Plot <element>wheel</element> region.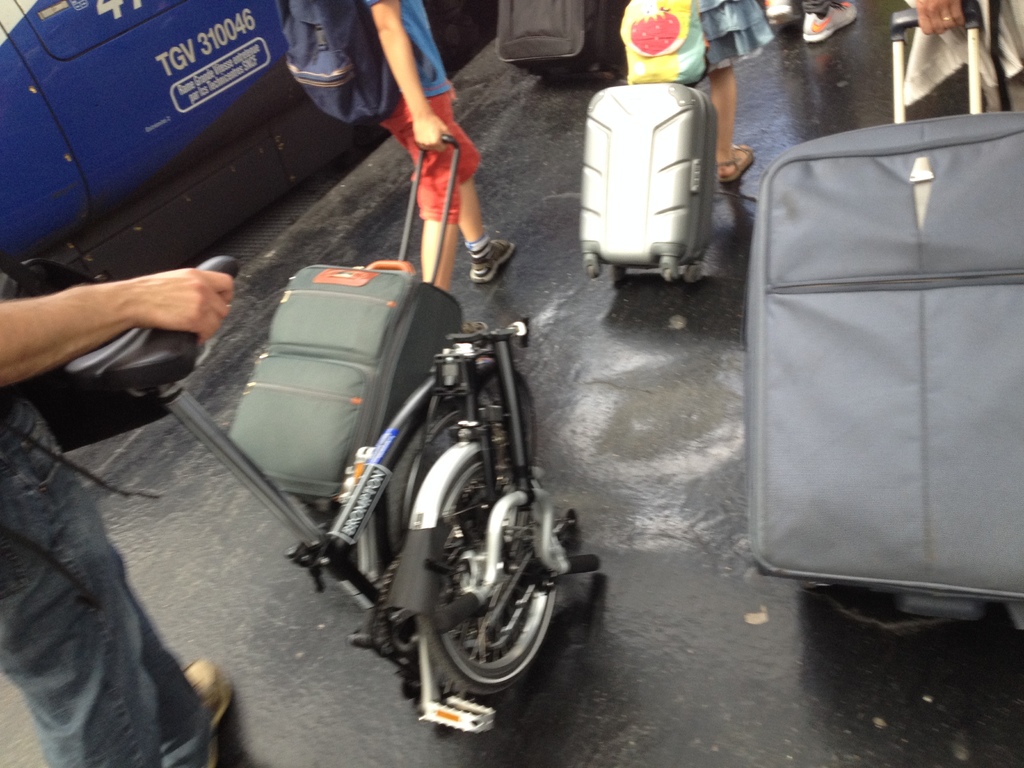
Plotted at left=612, top=265, right=628, bottom=284.
